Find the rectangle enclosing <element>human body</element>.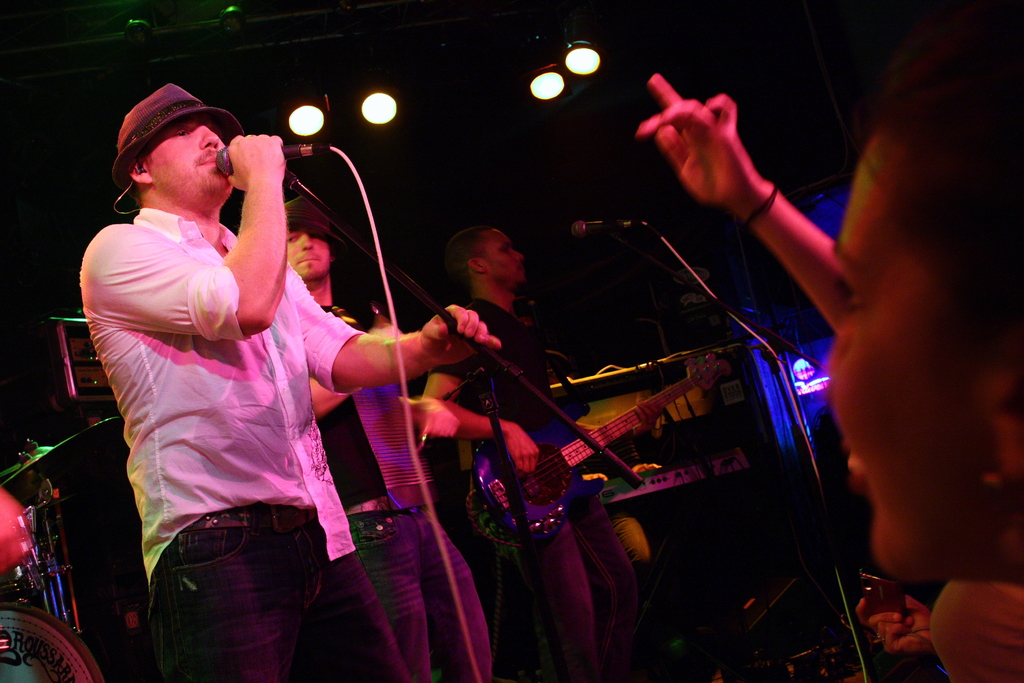
rect(415, 215, 639, 682).
